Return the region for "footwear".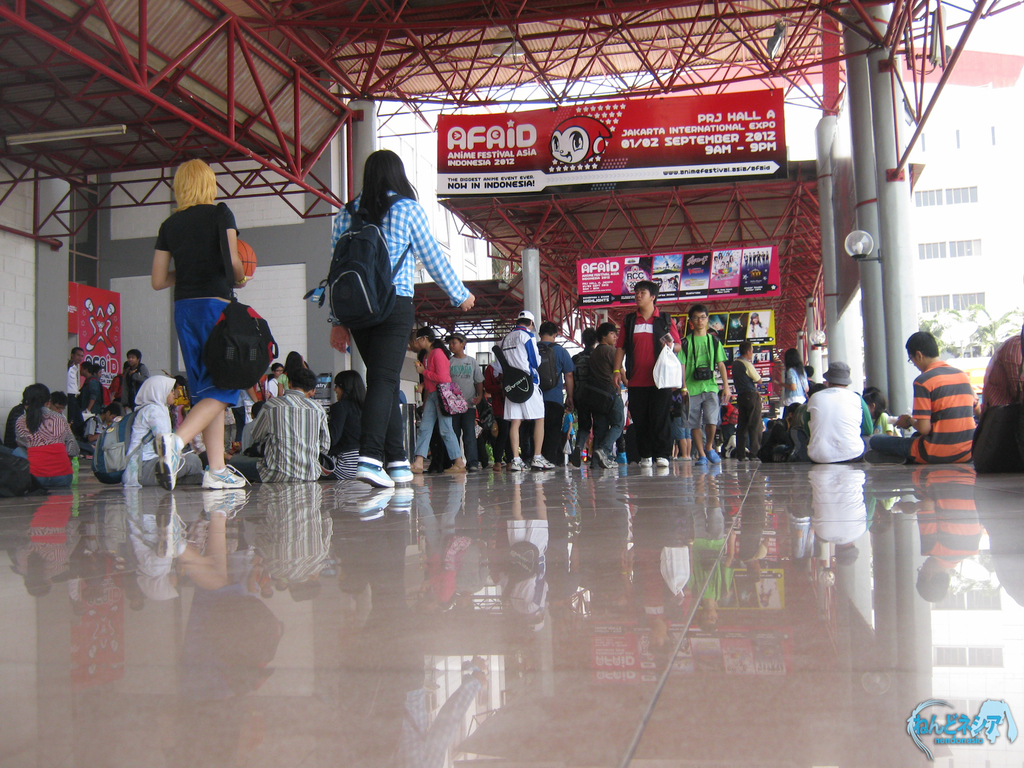
bbox=(492, 463, 505, 474).
